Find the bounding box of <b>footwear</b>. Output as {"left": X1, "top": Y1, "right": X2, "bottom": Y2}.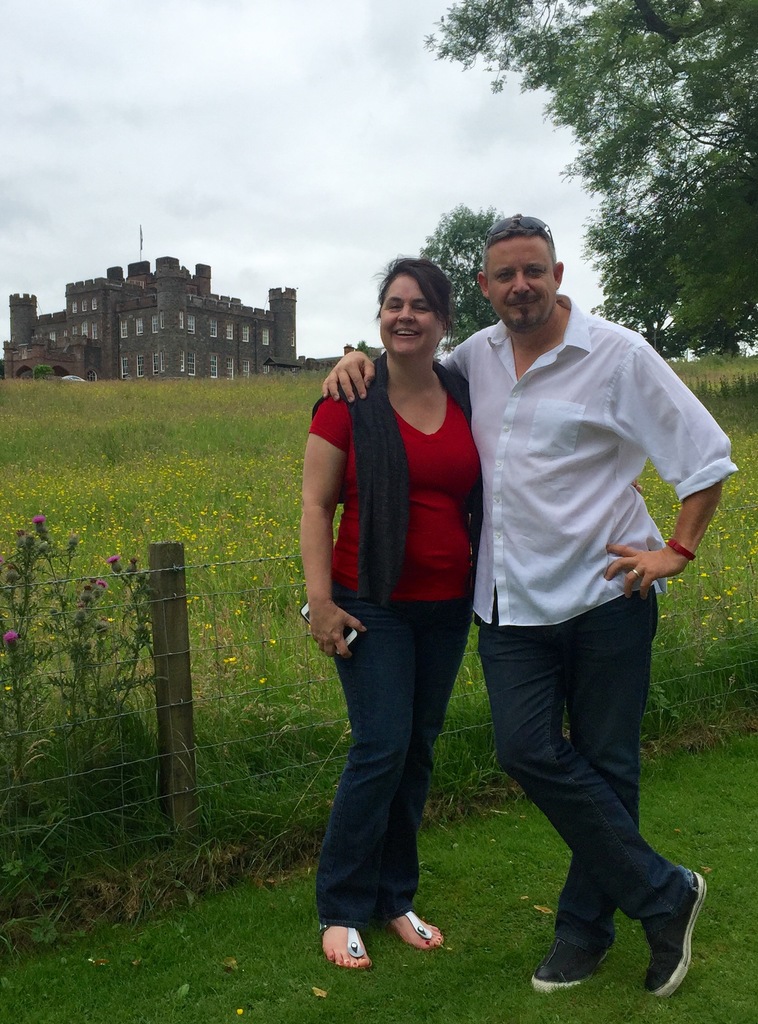
{"left": 398, "top": 909, "right": 444, "bottom": 948}.
